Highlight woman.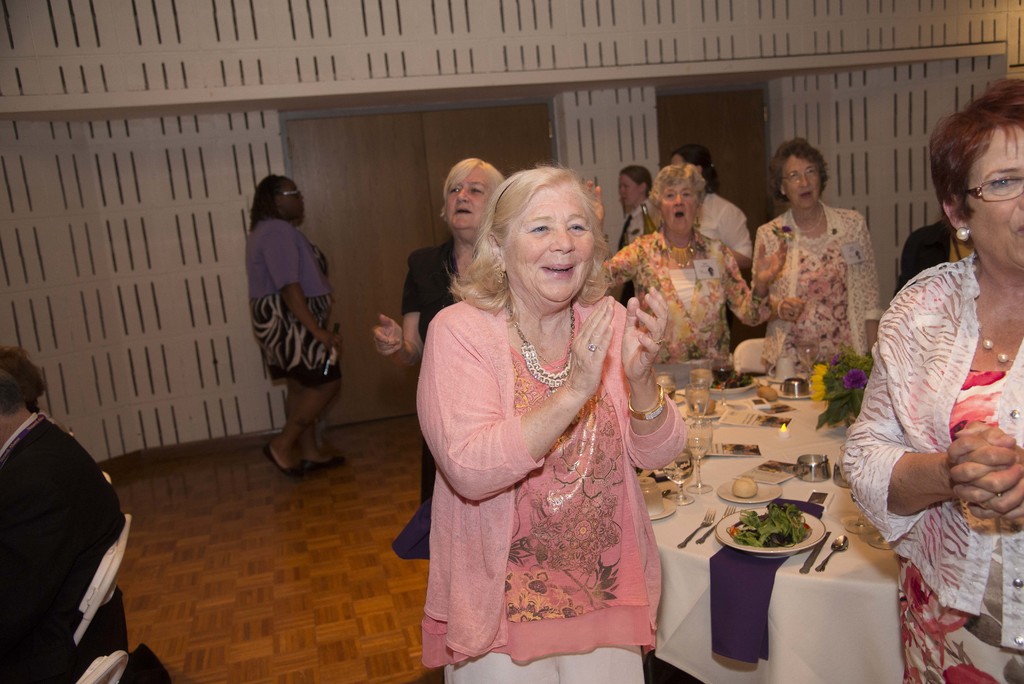
Highlighted region: rect(361, 161, 604, 553).
